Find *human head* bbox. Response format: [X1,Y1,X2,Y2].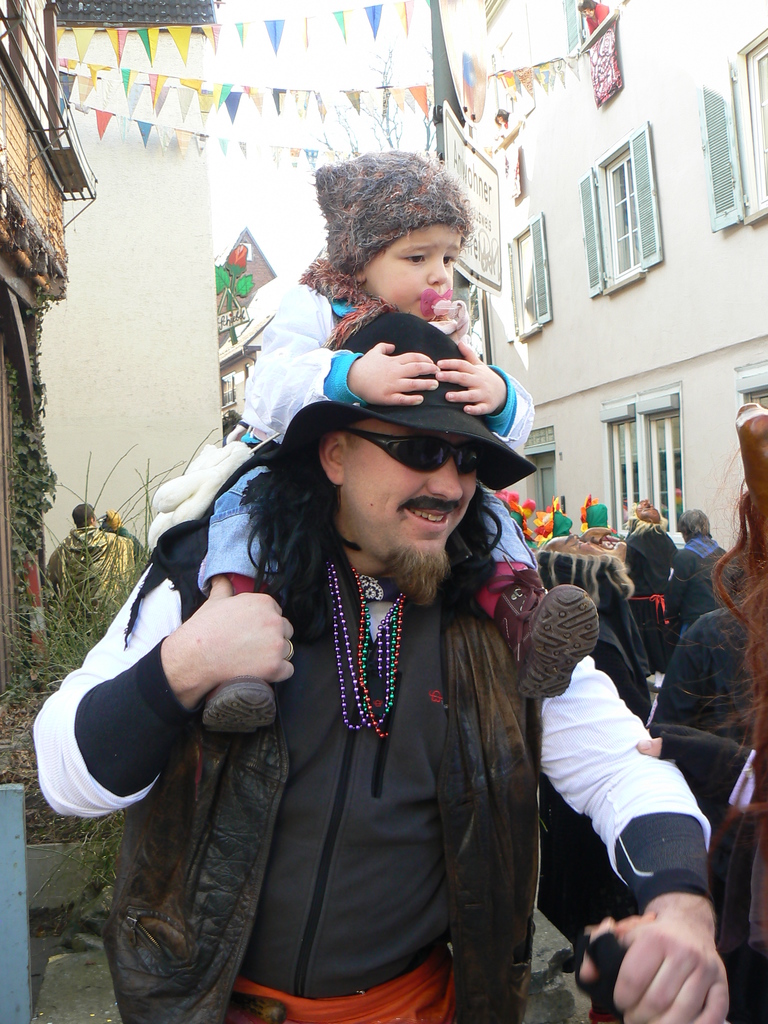
[677,504,712,543].
